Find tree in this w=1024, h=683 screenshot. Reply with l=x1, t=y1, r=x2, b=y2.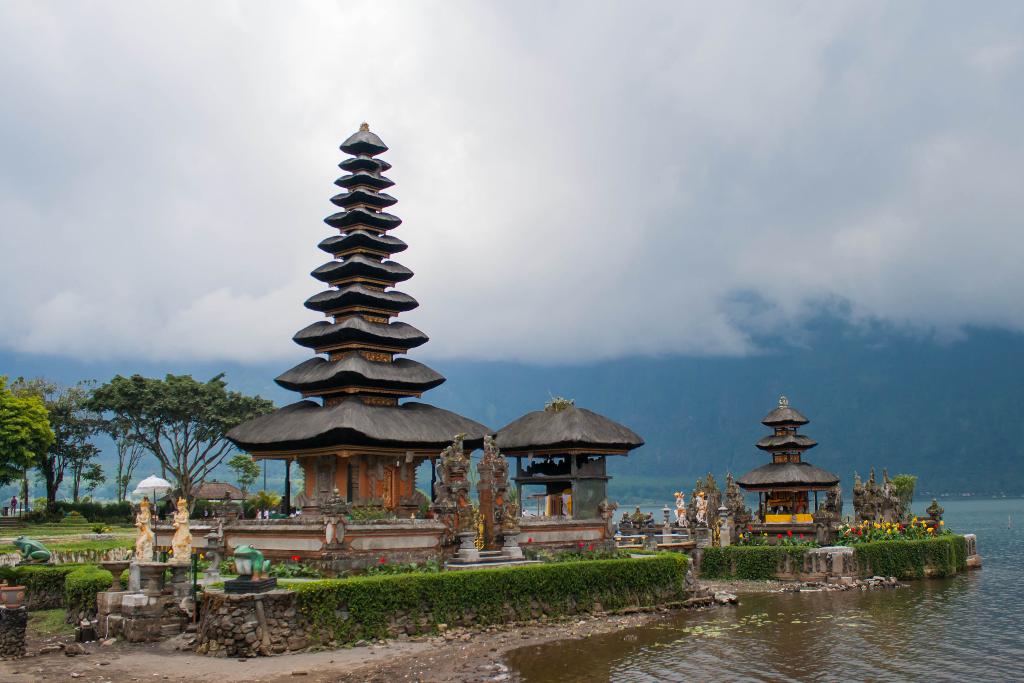
l=894, t=470, r=918, b=520.
